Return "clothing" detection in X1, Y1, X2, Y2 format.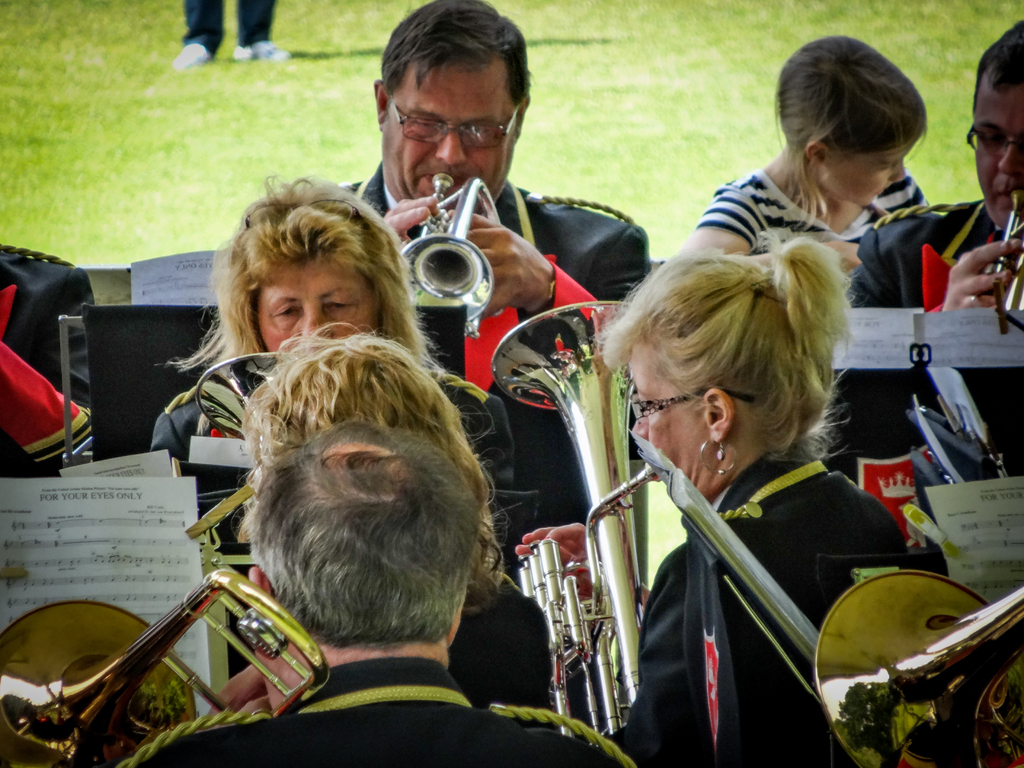
113, 655, 621, 767.
